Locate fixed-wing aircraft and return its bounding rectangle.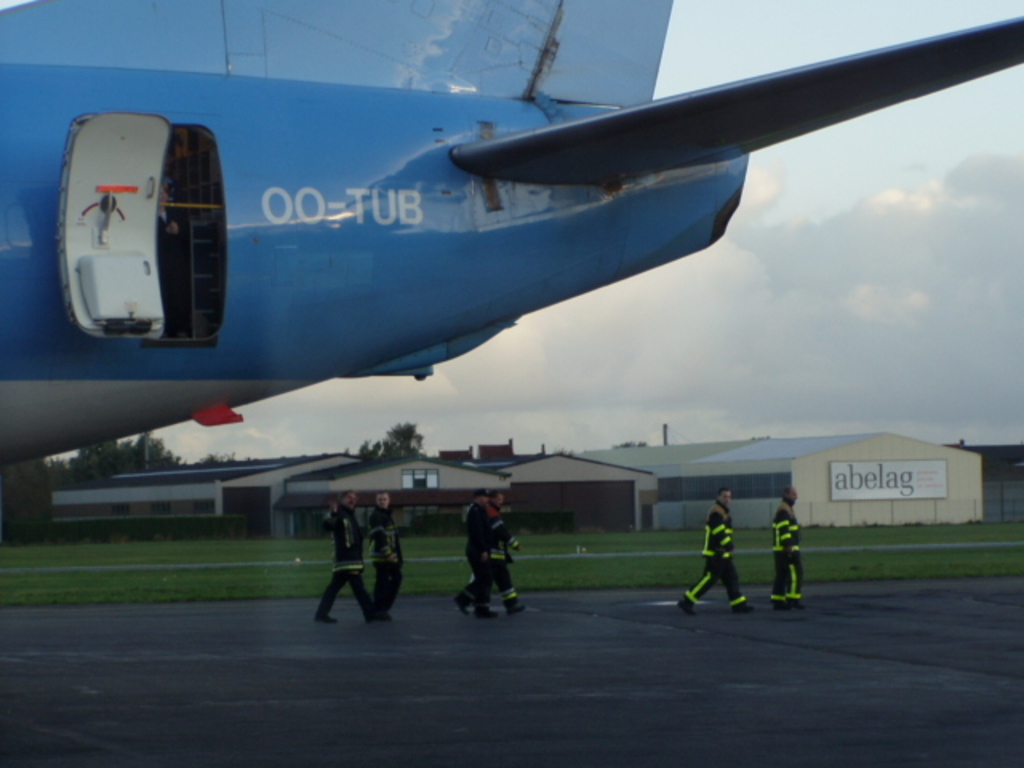
detection(0, 0, 1022, 541).
